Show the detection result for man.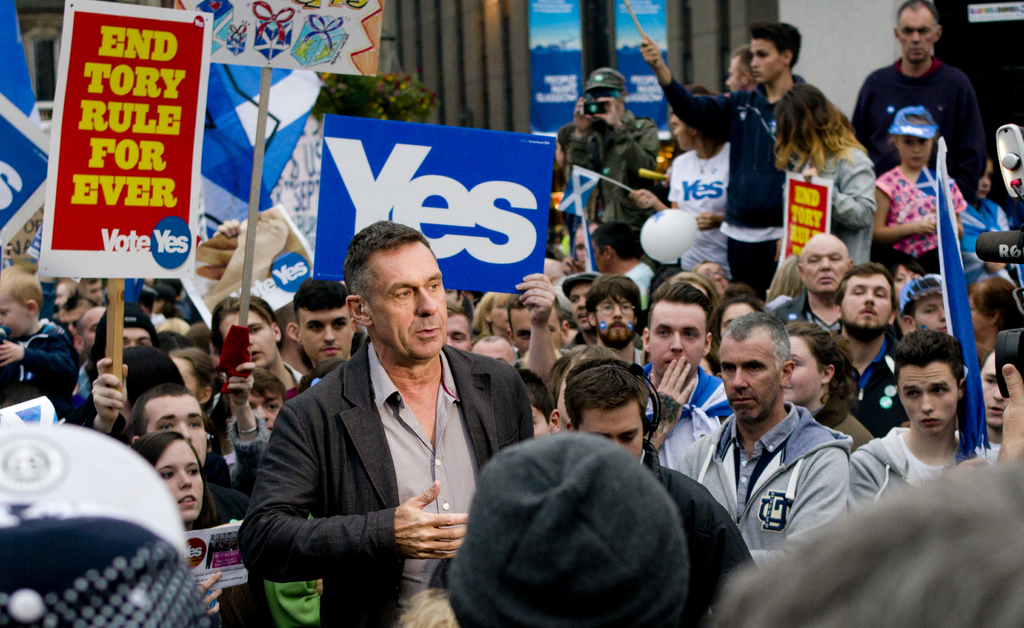
<bbox>586, 217, 657, 314</bbox>.
